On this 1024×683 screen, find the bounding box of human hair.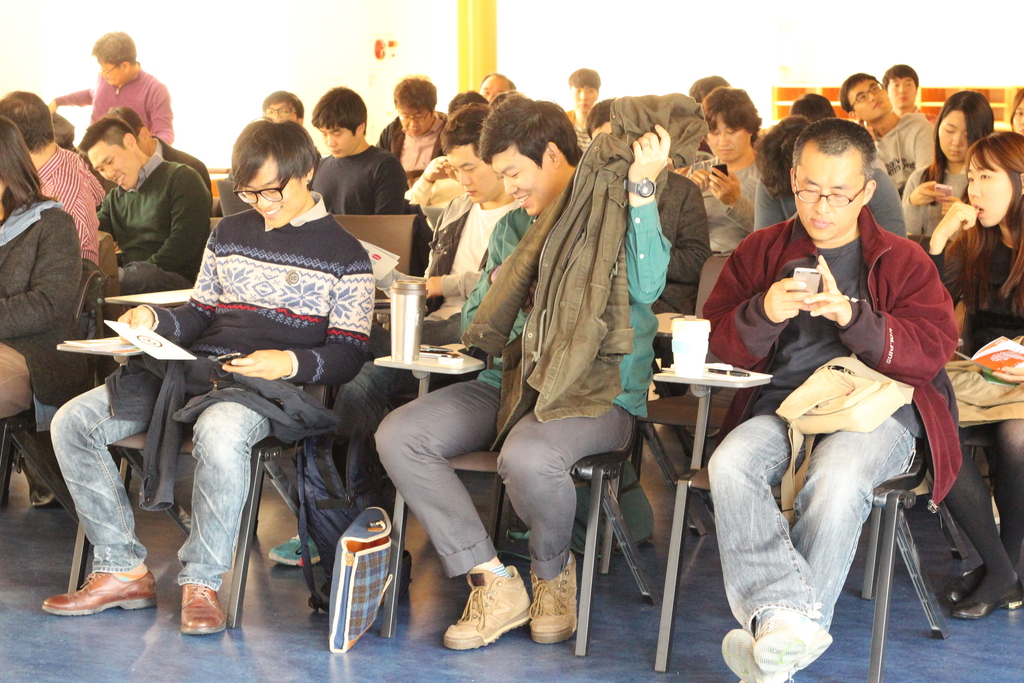
Bounding box: bbox=[842, 74, 877, 111].
